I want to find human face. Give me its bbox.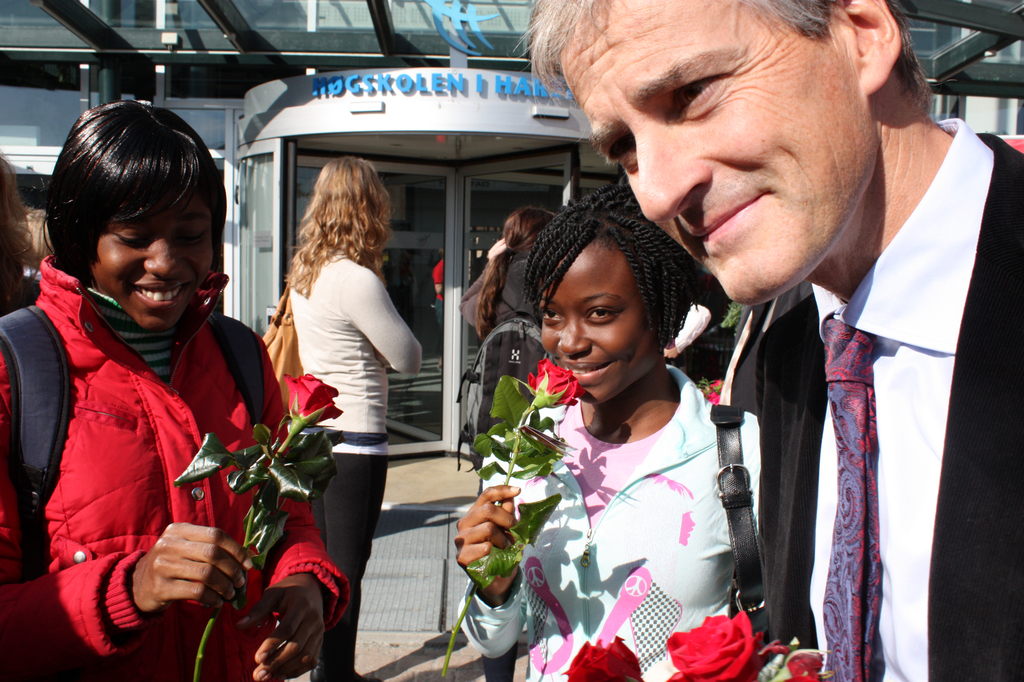
(x1=535, y1=232, x2=685, y2=407).
